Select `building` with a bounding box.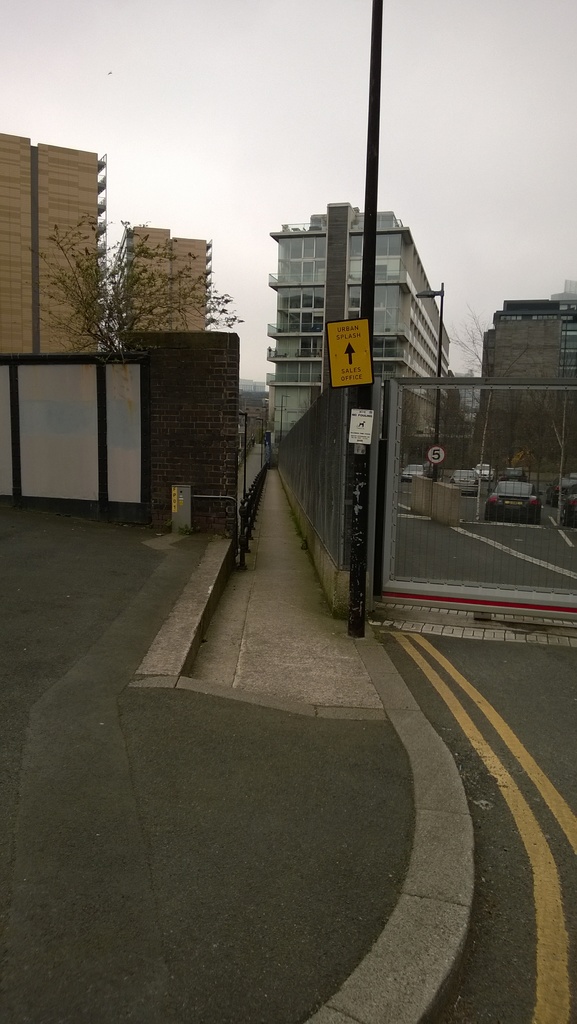
bbox=[267, 198, 451, 454].
